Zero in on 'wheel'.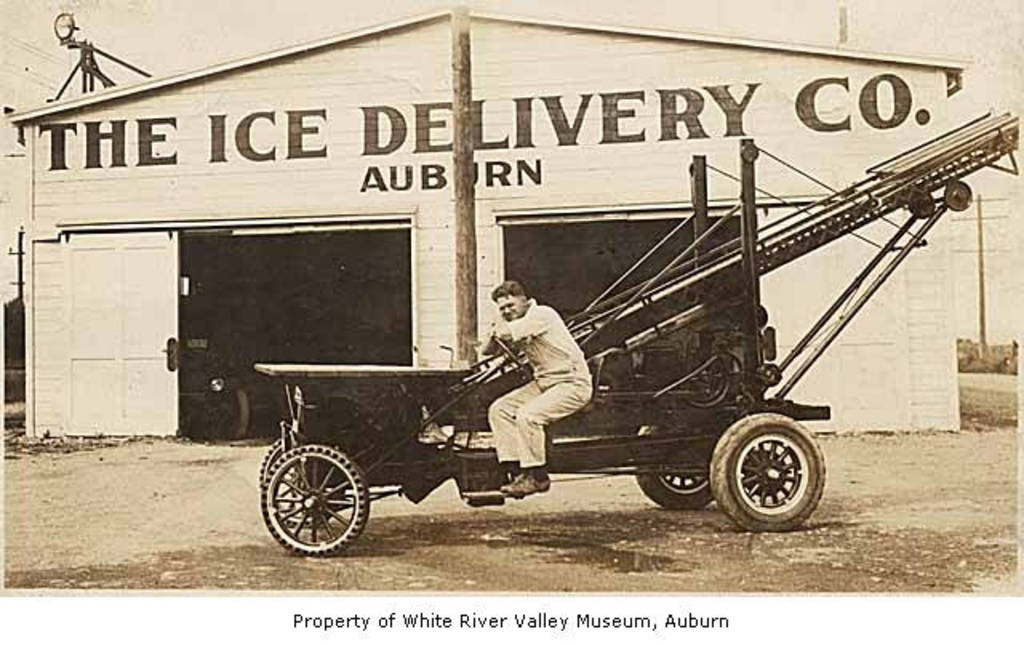
Zeroed in: pyautogui.locateOnScreen(704, 410, 827, 531).
